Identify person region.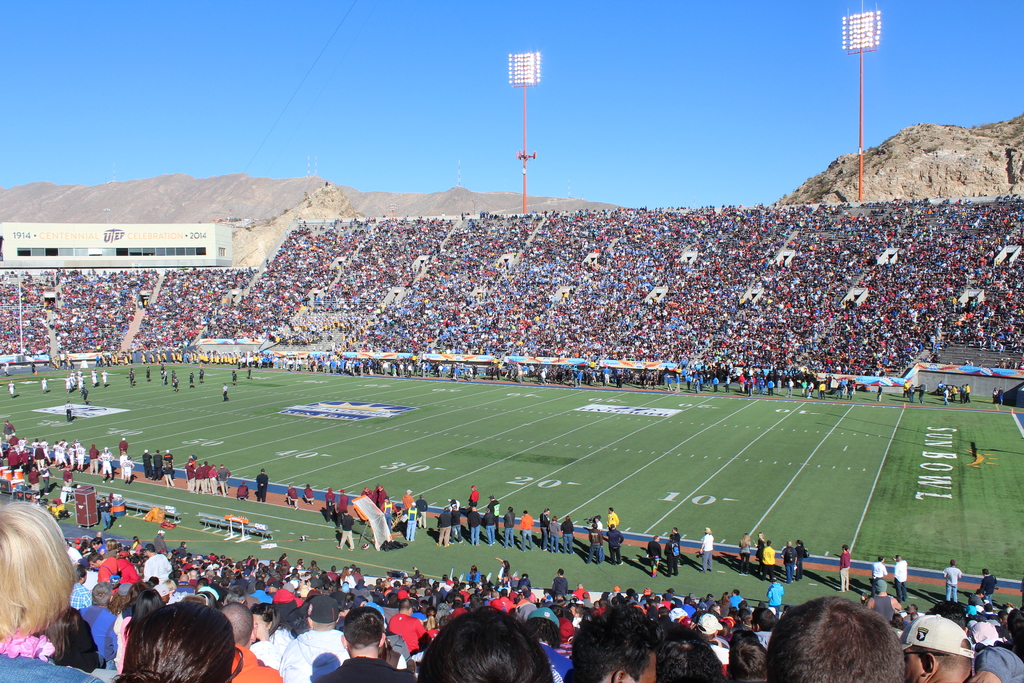
Region: crop(63, 400, 72, 423).
